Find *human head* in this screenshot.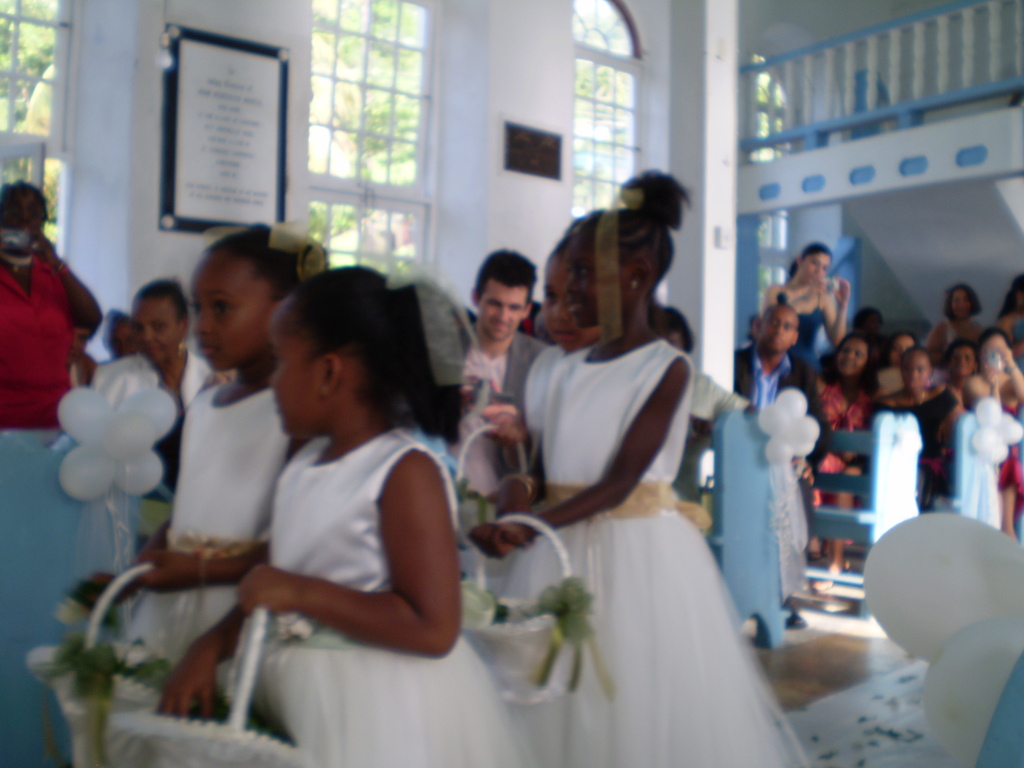
The bounding box for *human head* is rect(468, 248, 545, 342).
